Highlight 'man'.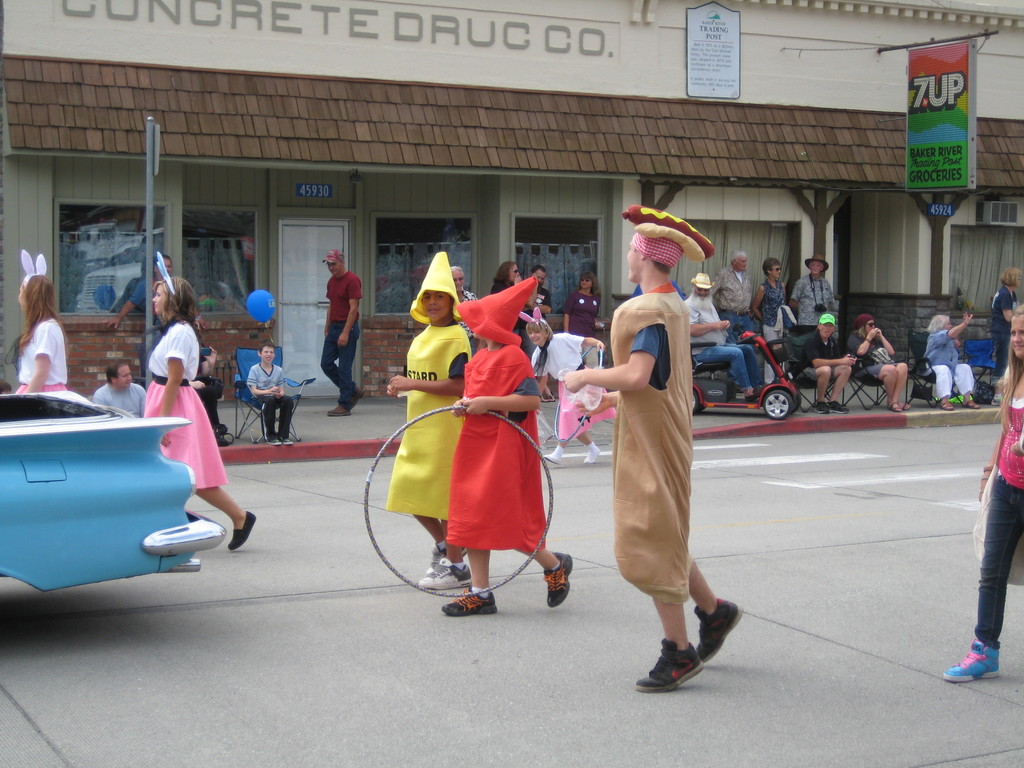
Highlighted region: 456,262,486,358.
